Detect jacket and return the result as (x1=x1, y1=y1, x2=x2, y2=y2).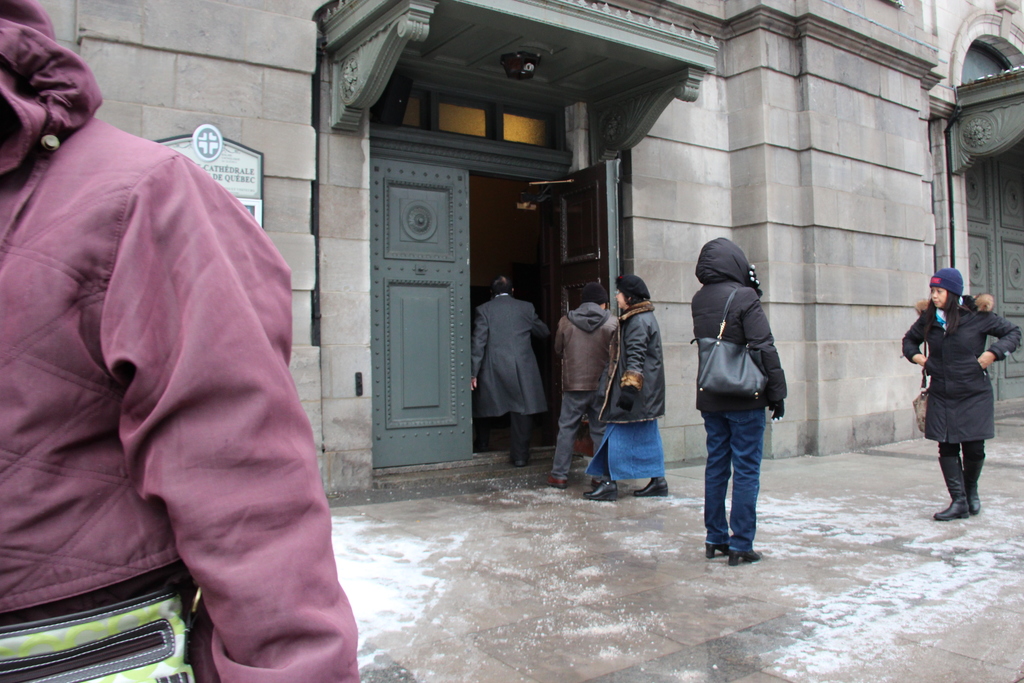
(x1=897, y1=291, x2=1023, y2=446).
